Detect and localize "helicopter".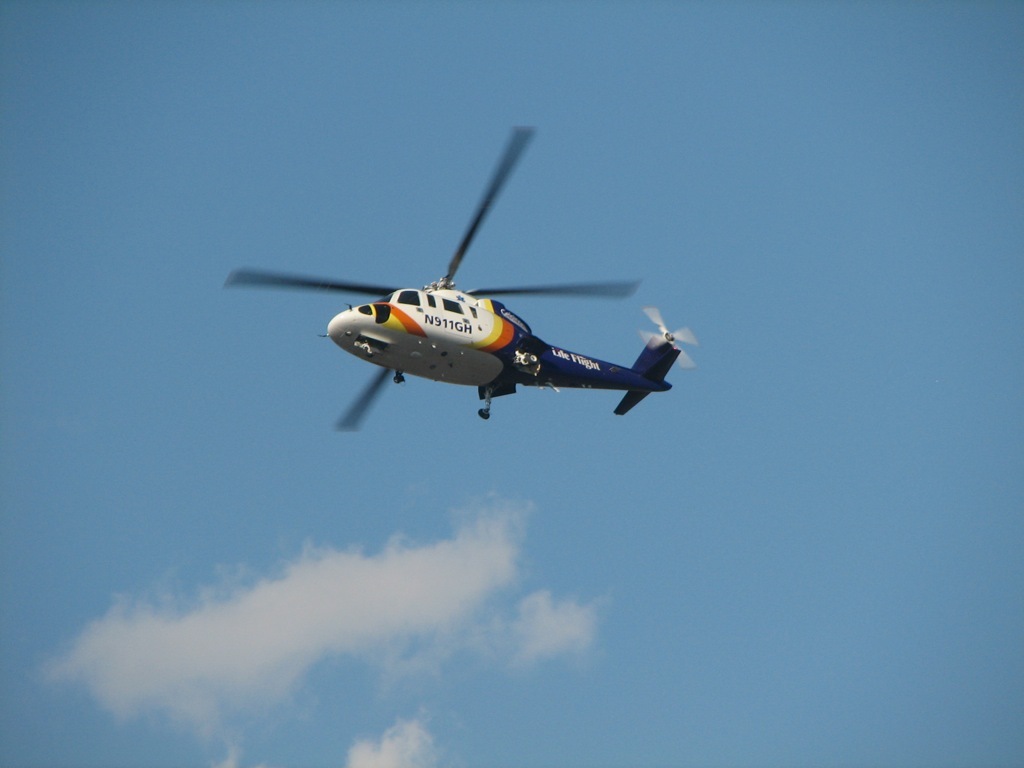
Localized at [227,126,696,433].
